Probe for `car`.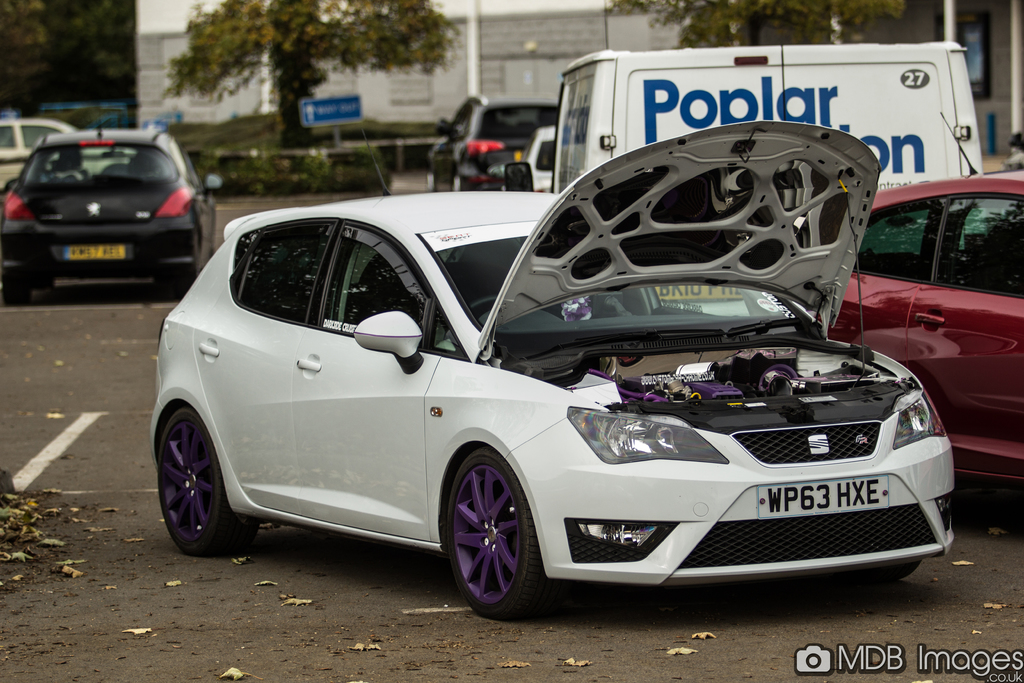
Probe result: (0, 115, 132, 176).
